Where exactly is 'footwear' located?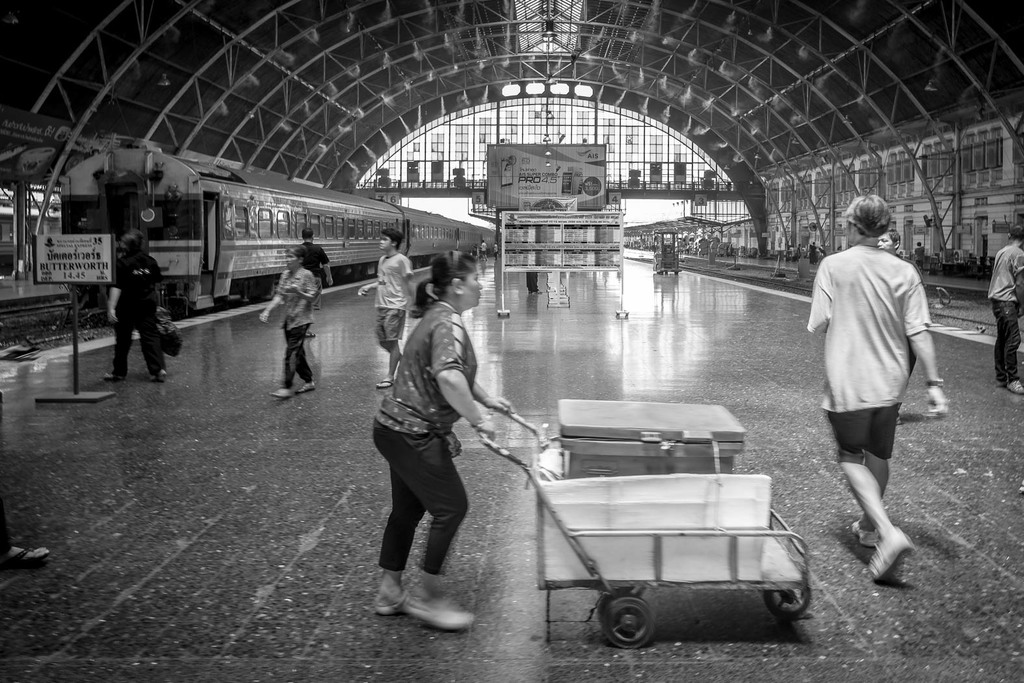
Its bounding box is x1=869 y1=526 x2=915 y2=584.
